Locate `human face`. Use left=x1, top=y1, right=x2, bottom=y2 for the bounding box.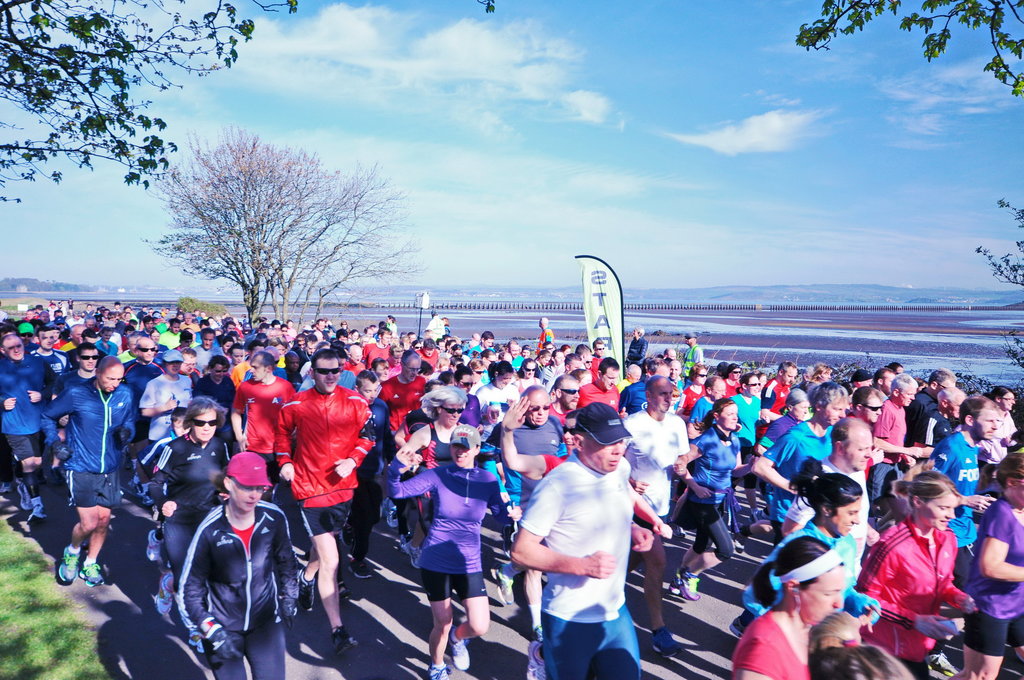
left=902, top=390, right=916, bottom=407.
